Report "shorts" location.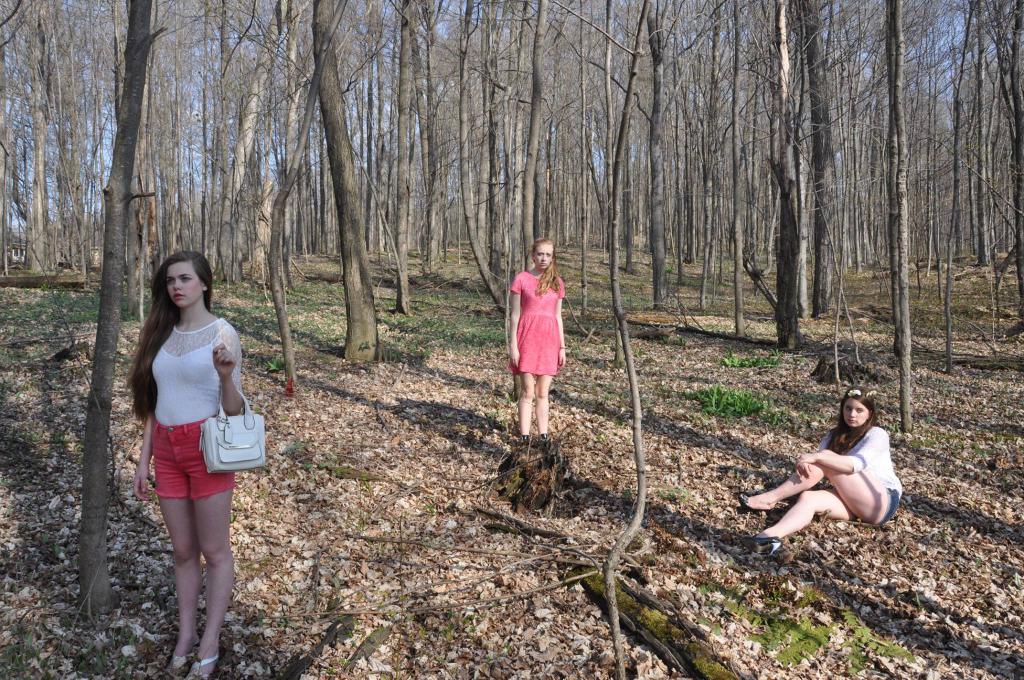
Report: <box>153,412,237,499</box>.
